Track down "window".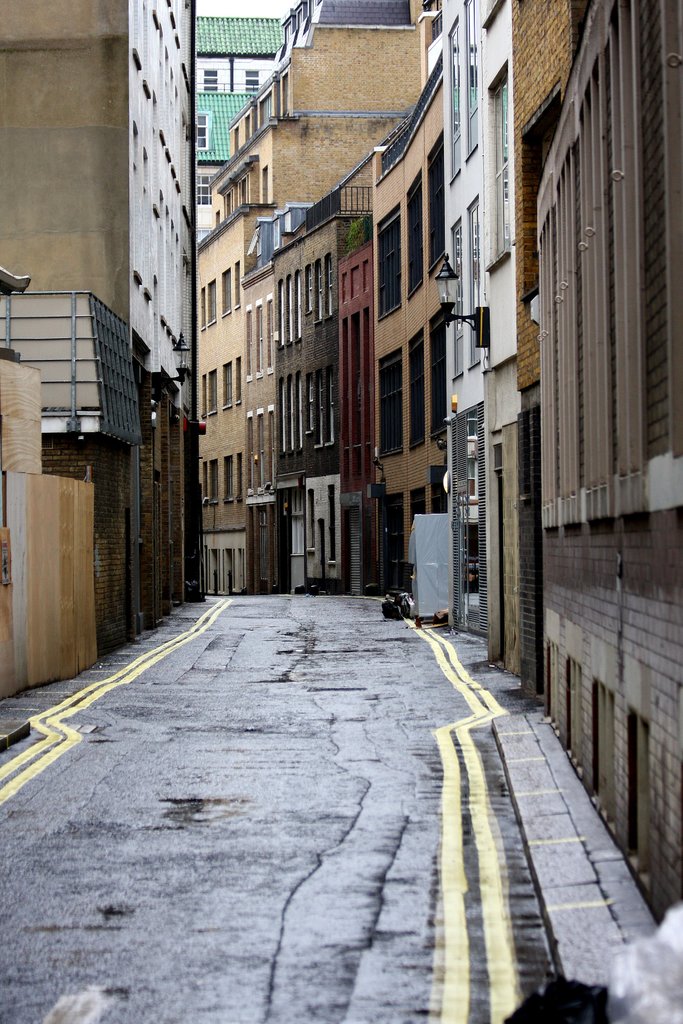
Tracked to locate(200, 459, 203, 500).
